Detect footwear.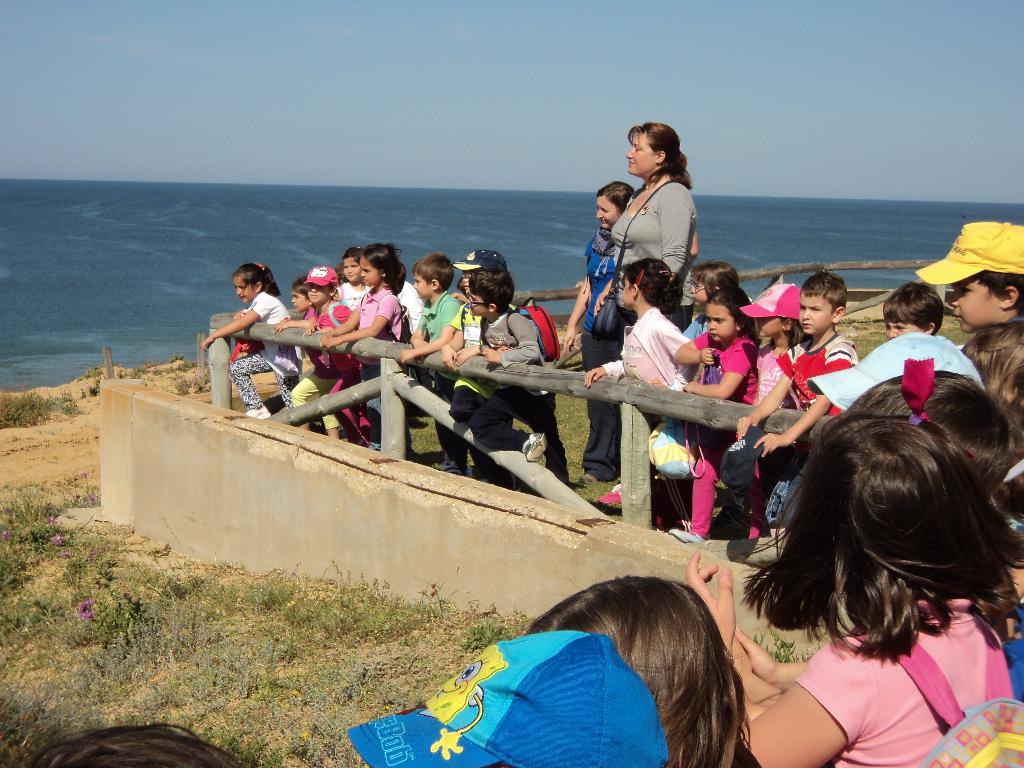
Detected at {"x1": 249, "y1": 404, "x2": 268, "y2": 418}.
